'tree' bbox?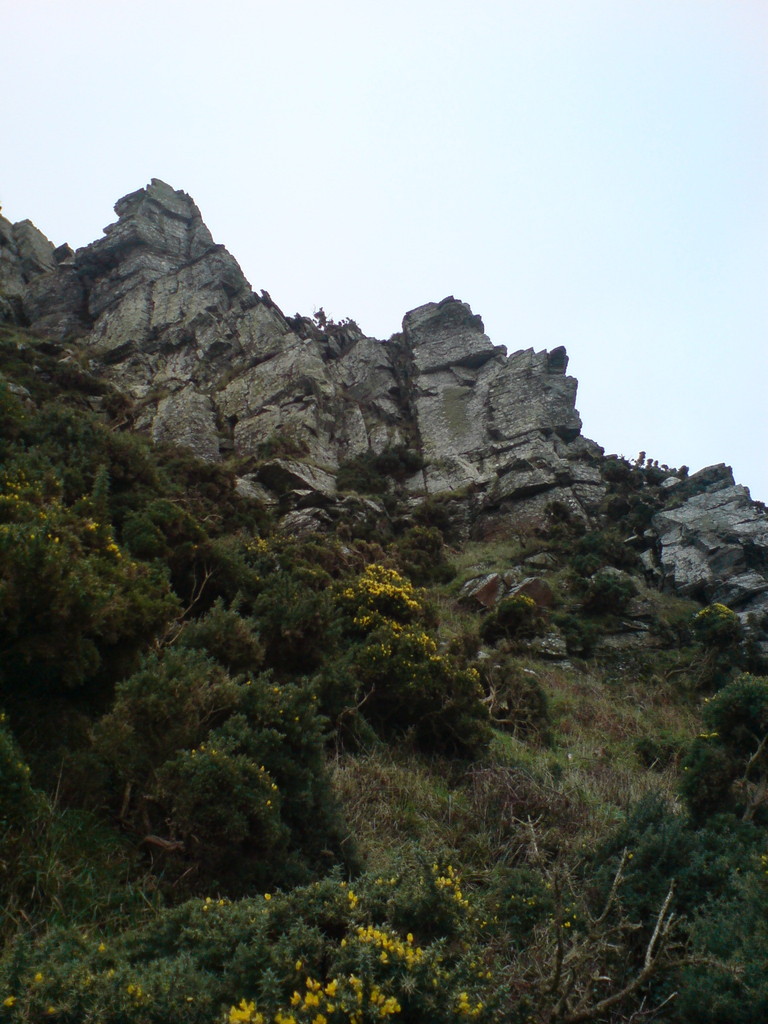
{"x1": 571, "y1": 790, "x2": 767, "y2": 1023}
